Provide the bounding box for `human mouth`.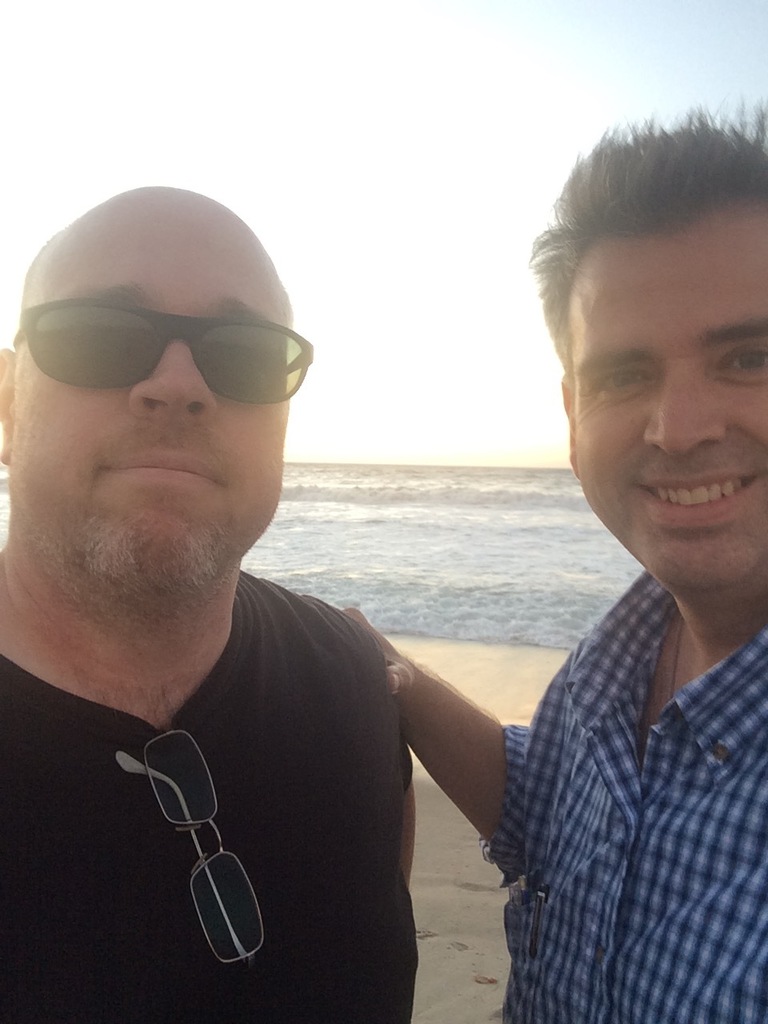
box=[631, 447, 763, 530].
